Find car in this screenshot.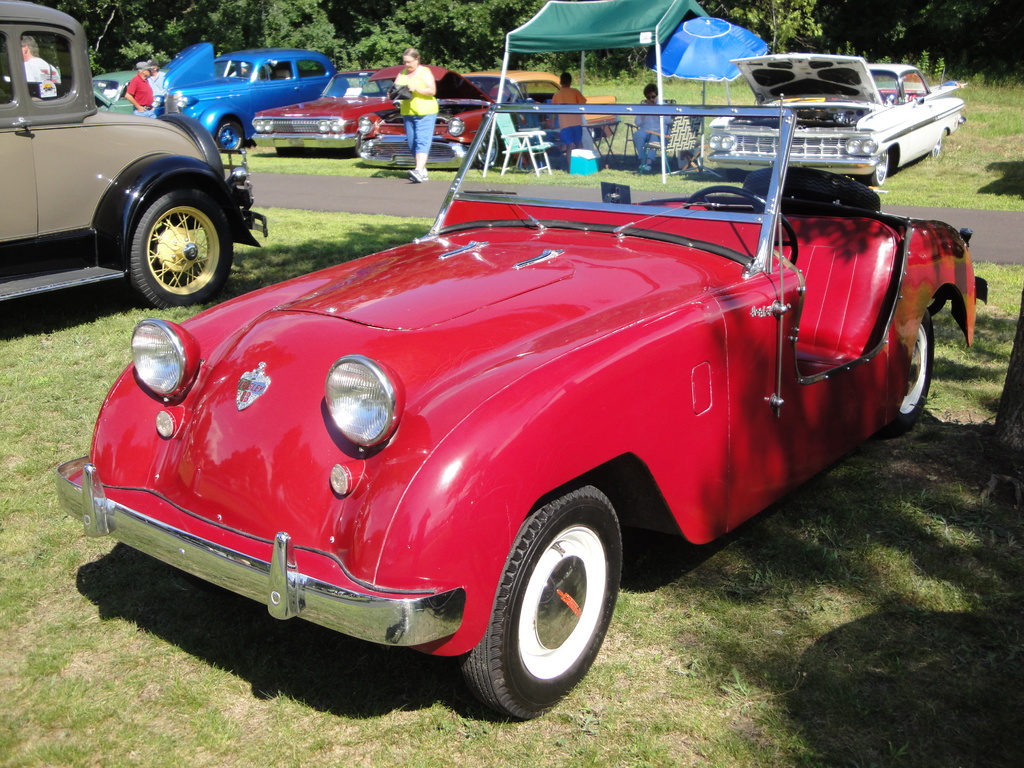
The bounding box for car is region(54, 94, 988, 723).
